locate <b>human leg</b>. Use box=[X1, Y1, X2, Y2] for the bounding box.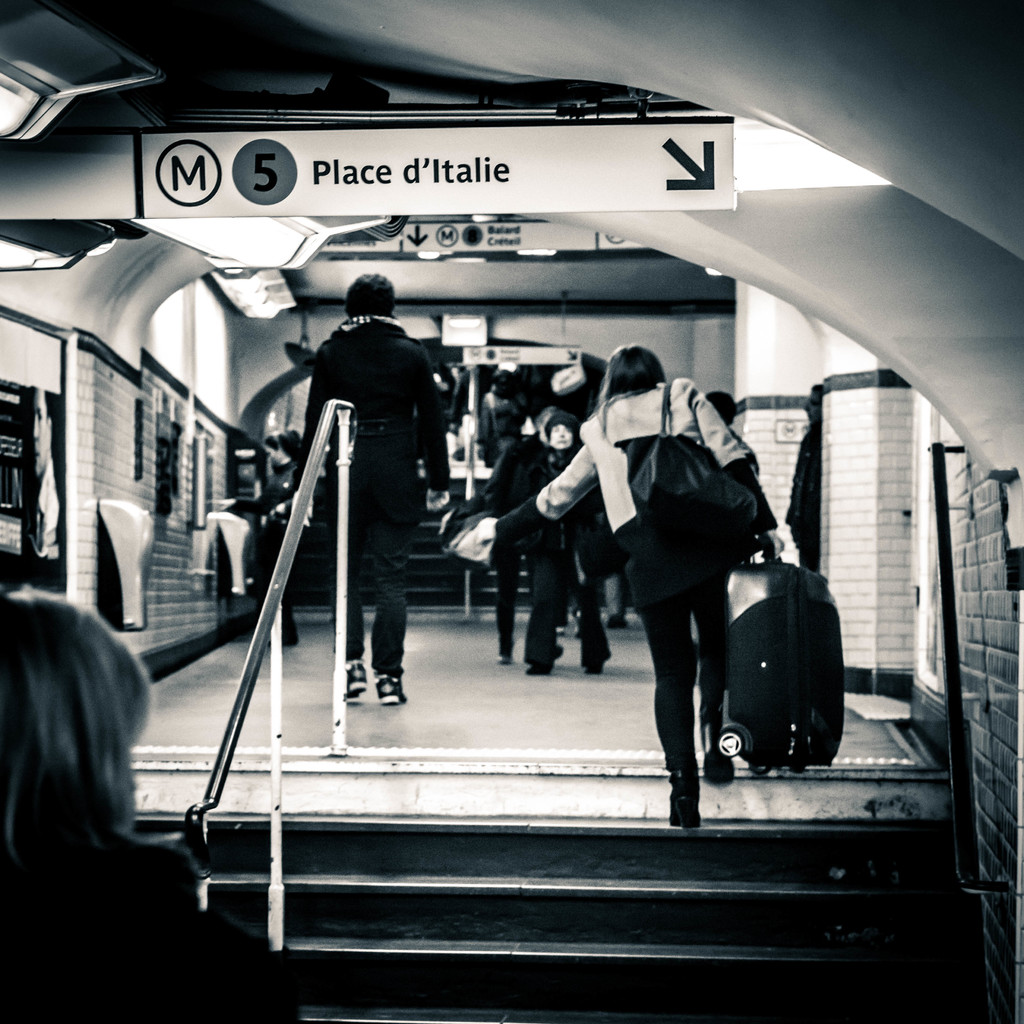
box=[373, 449, 404, 711].
